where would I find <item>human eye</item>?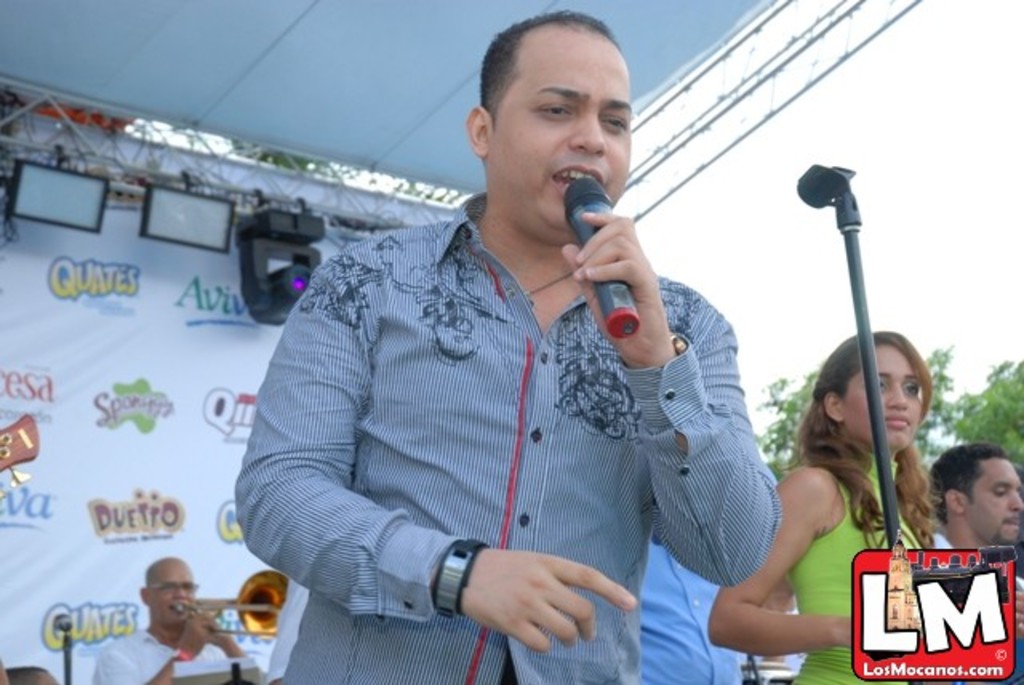
At [left=859, top=373, right=888, bottom=391].
